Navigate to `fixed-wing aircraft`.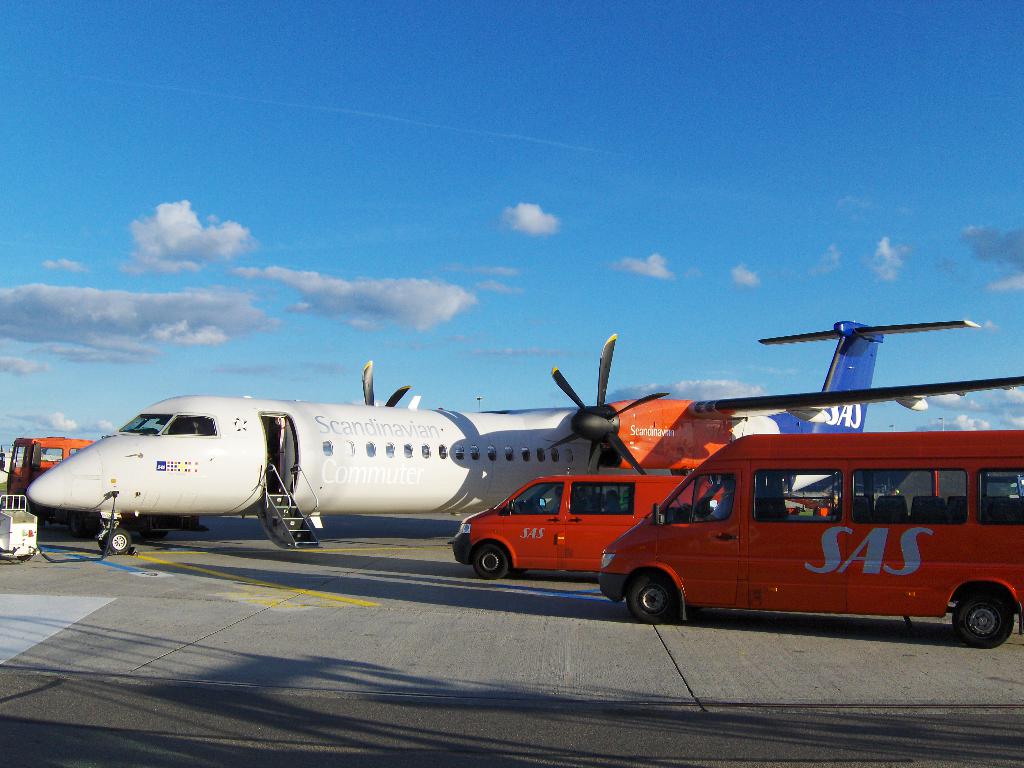
Navigation target: crop(539, 328, 1015, 471).
